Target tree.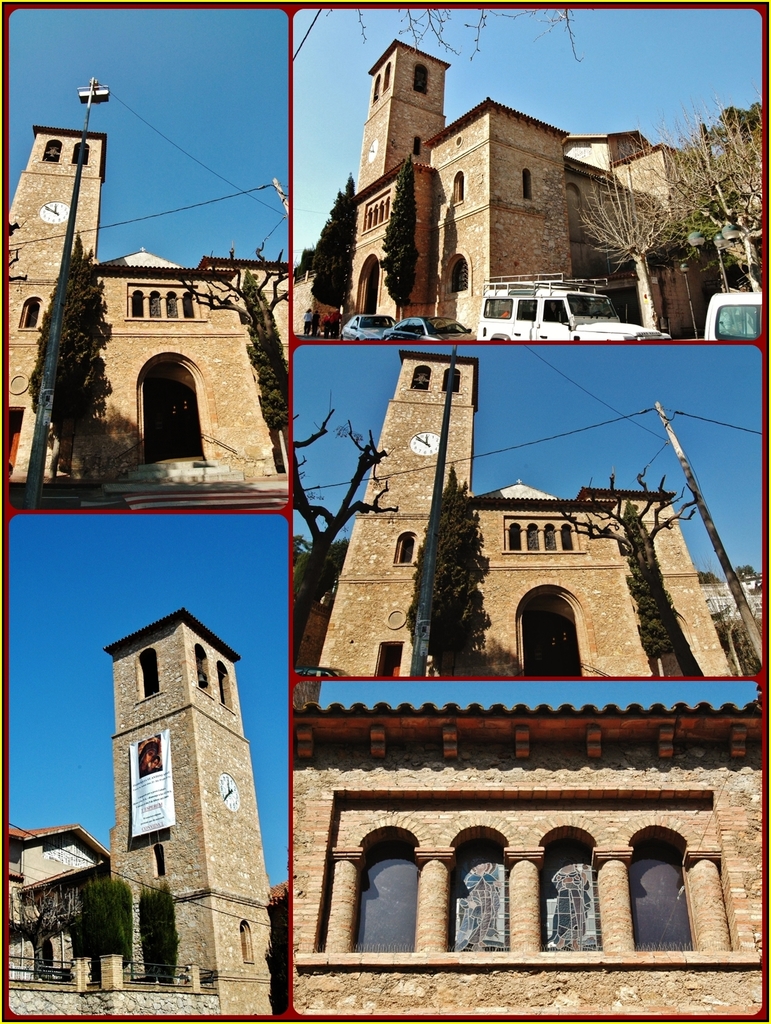
Target region: 179/243/290/410.
